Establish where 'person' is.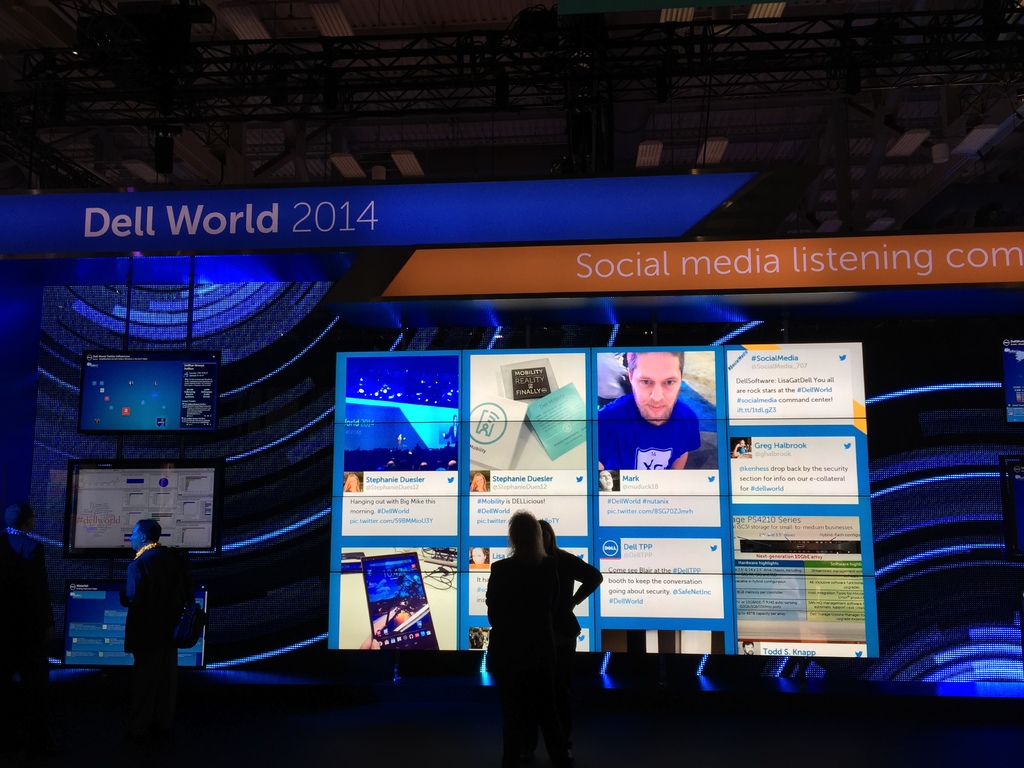
Established at bbox(598, 471, 614, 492).
